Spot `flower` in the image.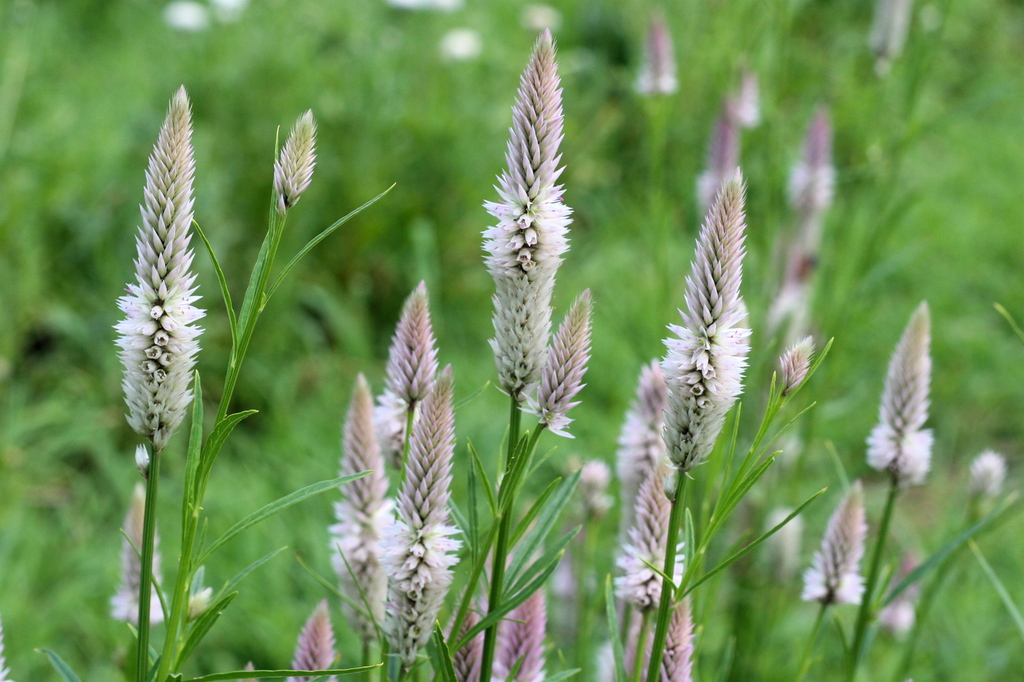
`flower` found at 102/105/218/456.
